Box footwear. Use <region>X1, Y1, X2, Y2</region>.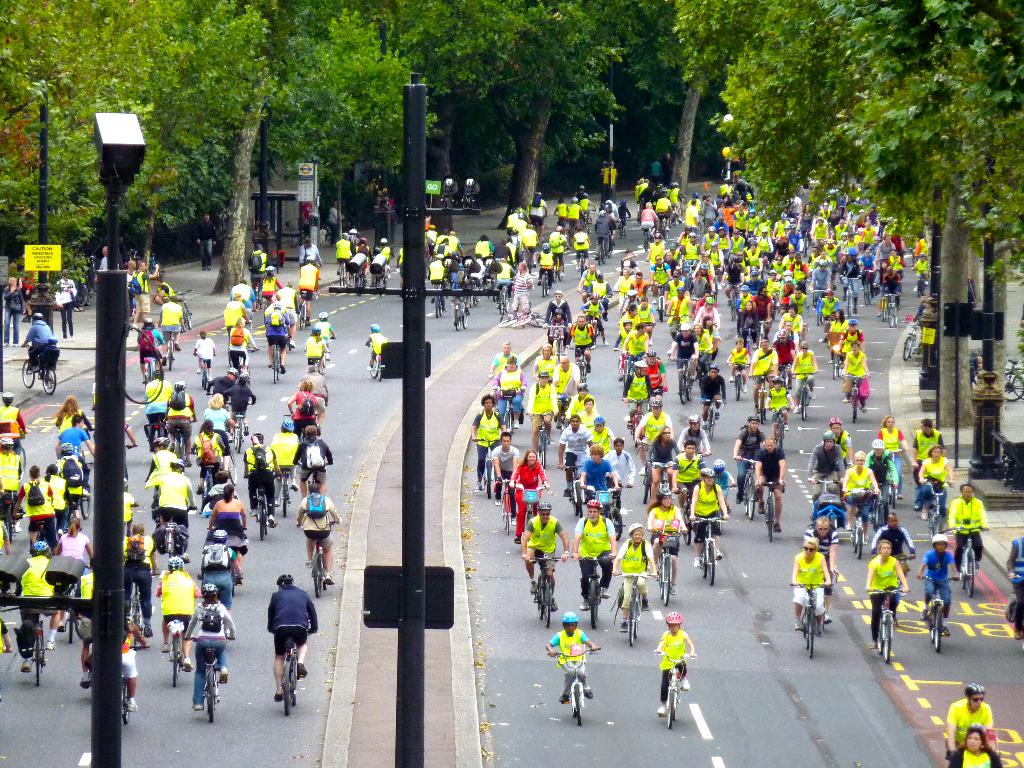
<region>584, 687, 596, 698</region>.
